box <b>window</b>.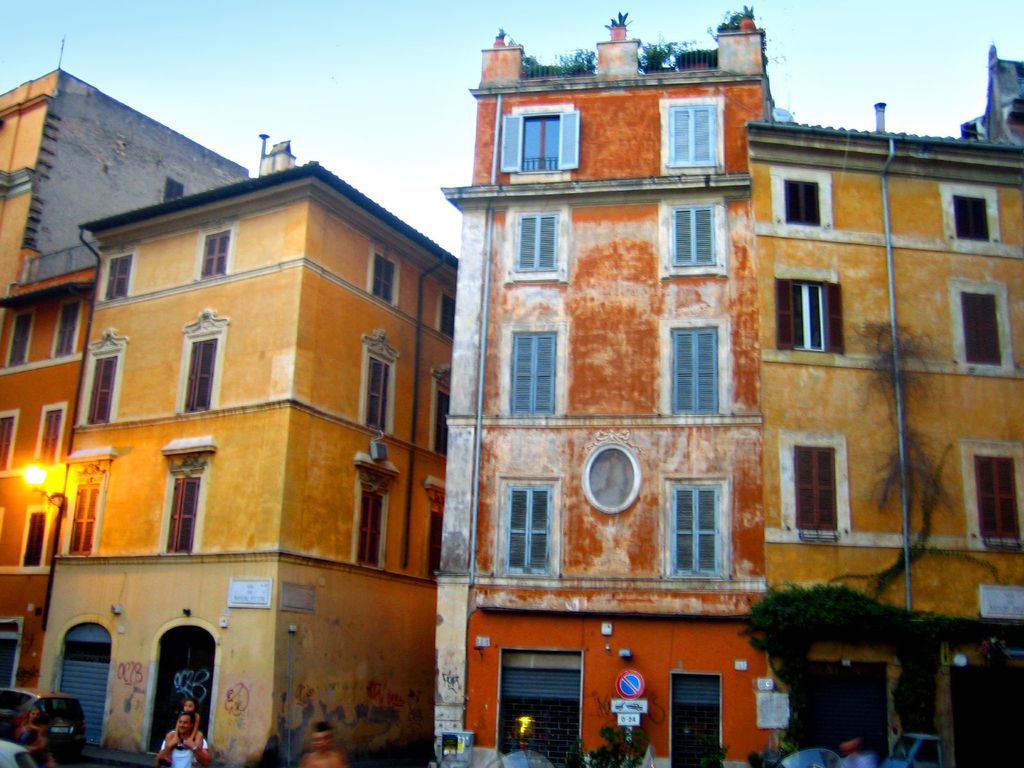
771, 168, 831, 230.
